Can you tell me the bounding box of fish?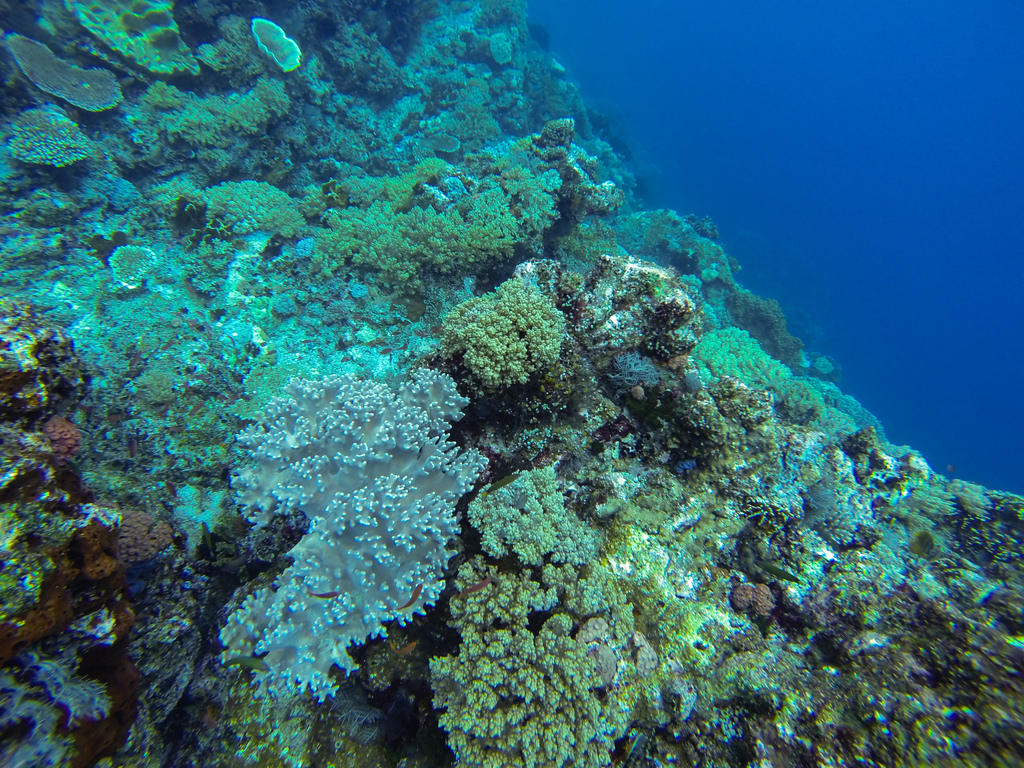
bbox(185, 436, 195, 449).
